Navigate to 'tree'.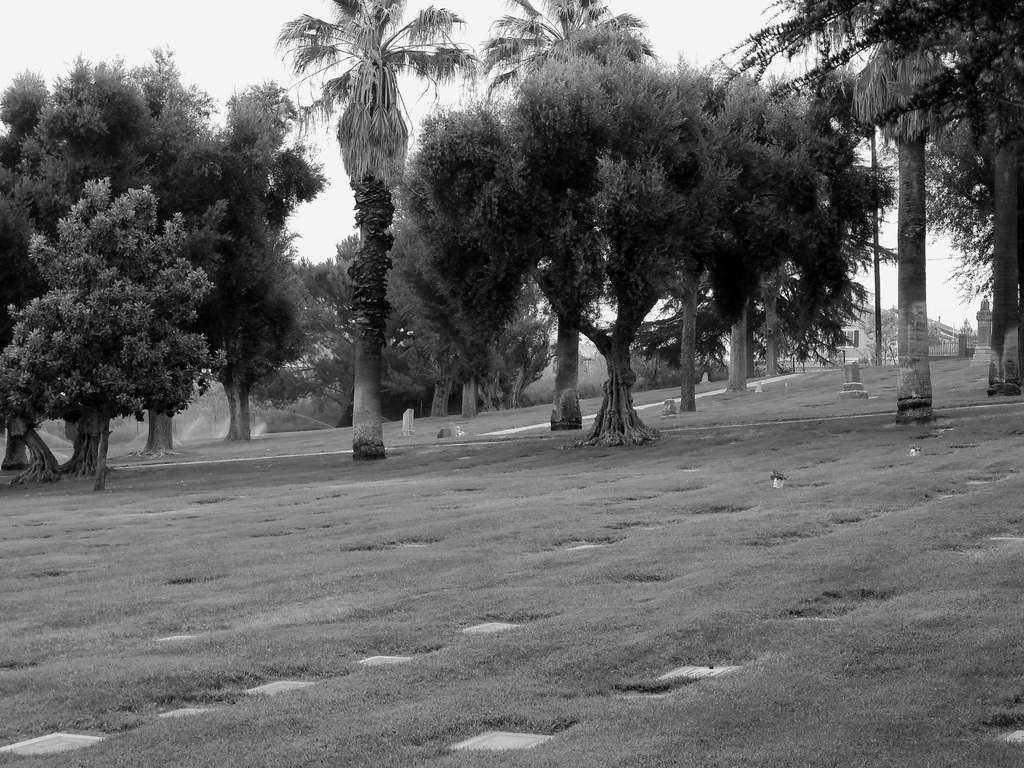
Navigation target: [x1=81, y1=55, x2=237, y2=458].
